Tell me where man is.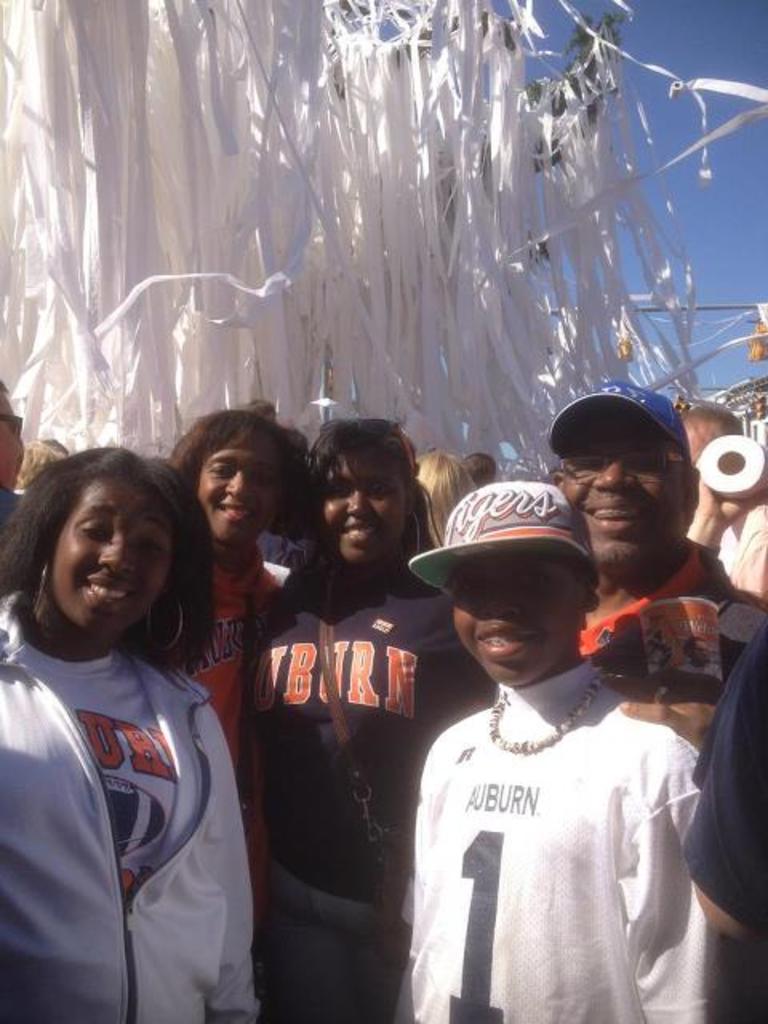
man is at detection(549, 373, 766, 750).
